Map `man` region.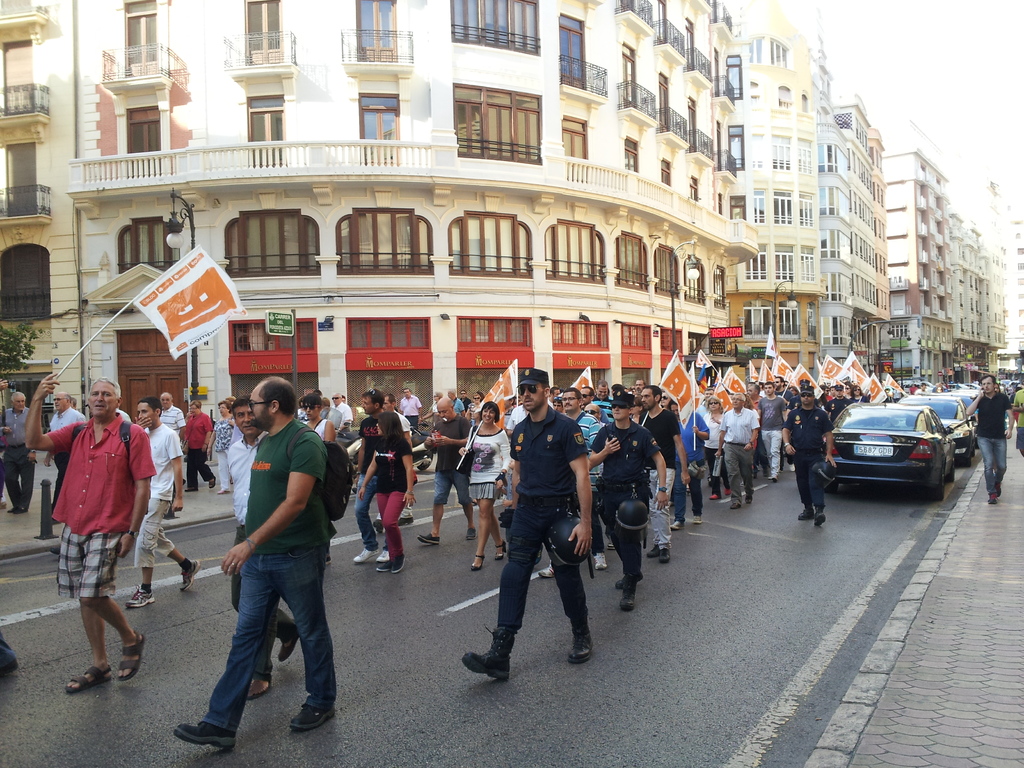
Mapped to bbox=(671, 401, 712, 530).
